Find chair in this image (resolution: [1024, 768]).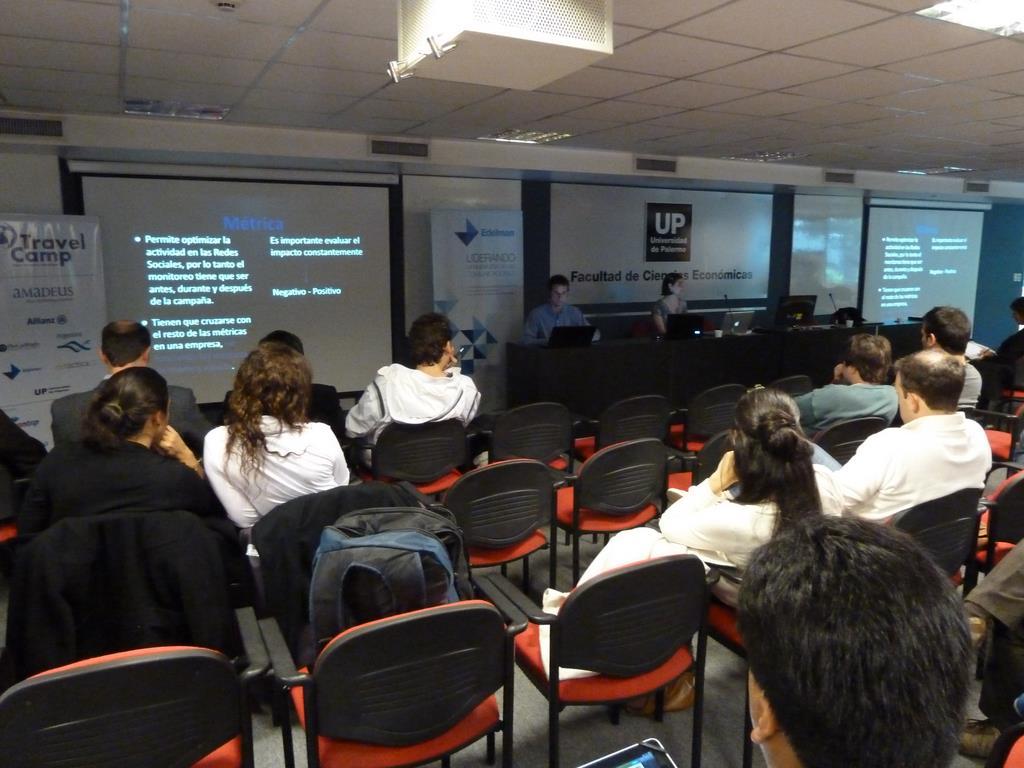
<box>492,556,699,750</box>.
